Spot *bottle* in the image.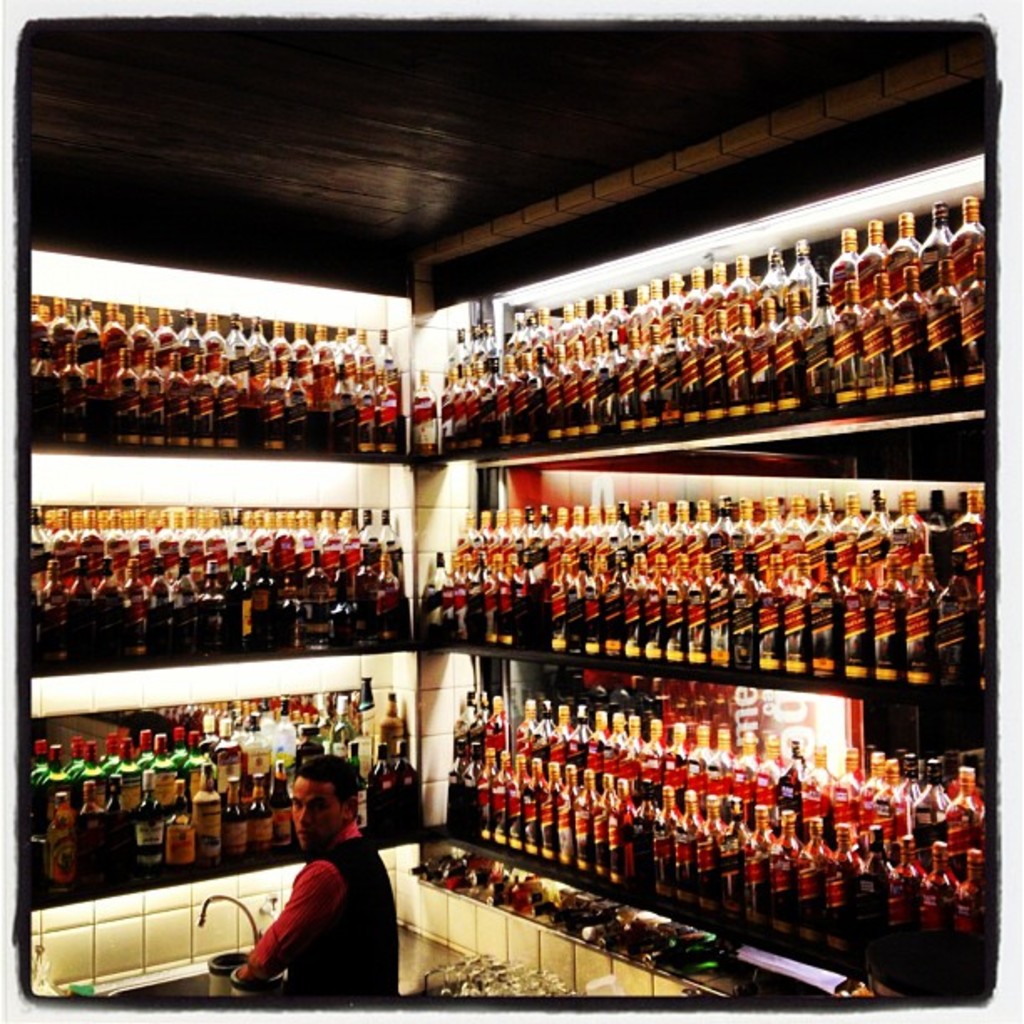
*bottle* found at [x1=186, y1=730, x2=206, y2=756].
